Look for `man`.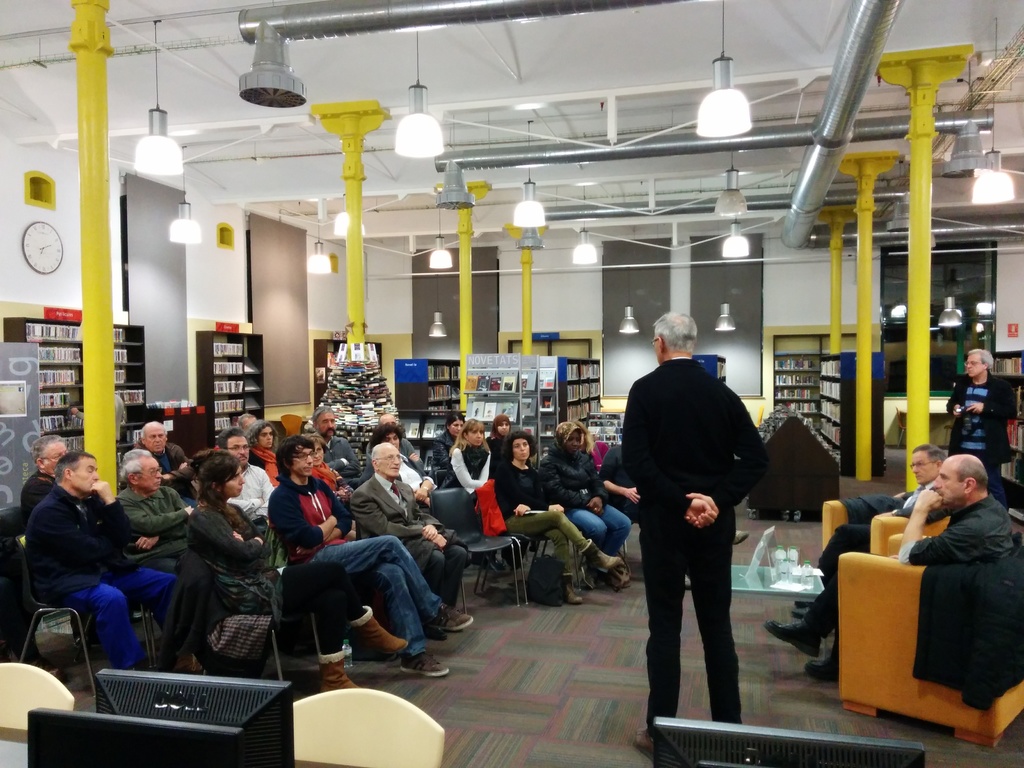
Found: {"left": 28, "top": 449, "right": 203, "bottom": 670}.
